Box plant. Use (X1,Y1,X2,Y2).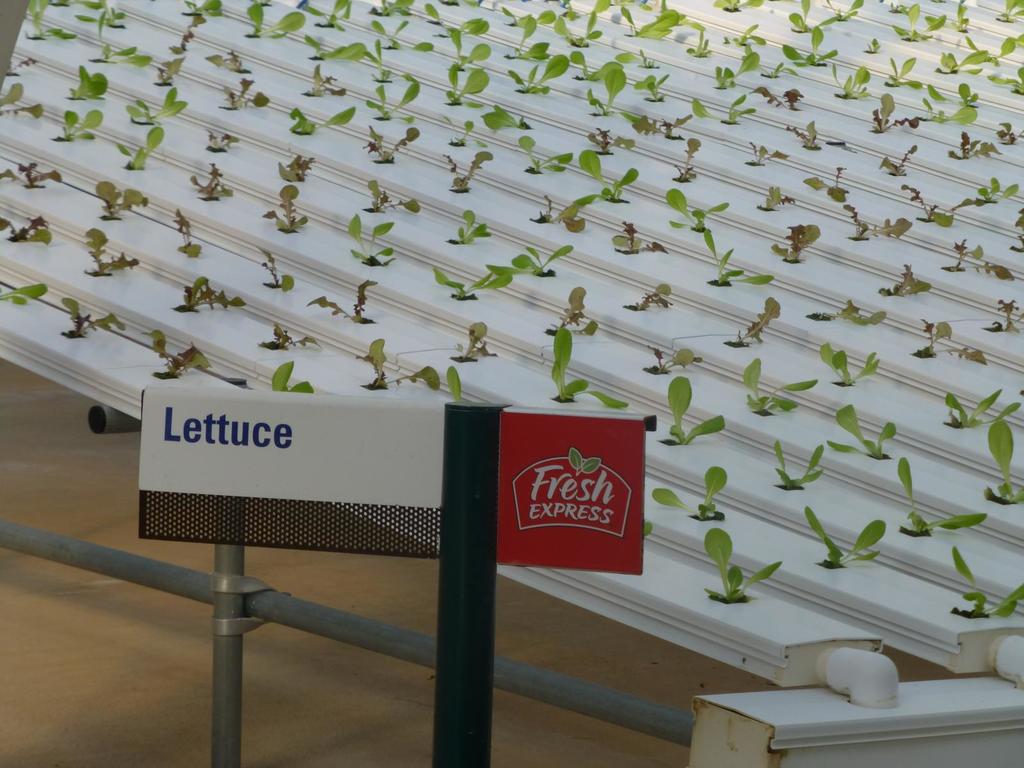
(615,8,678,41).
